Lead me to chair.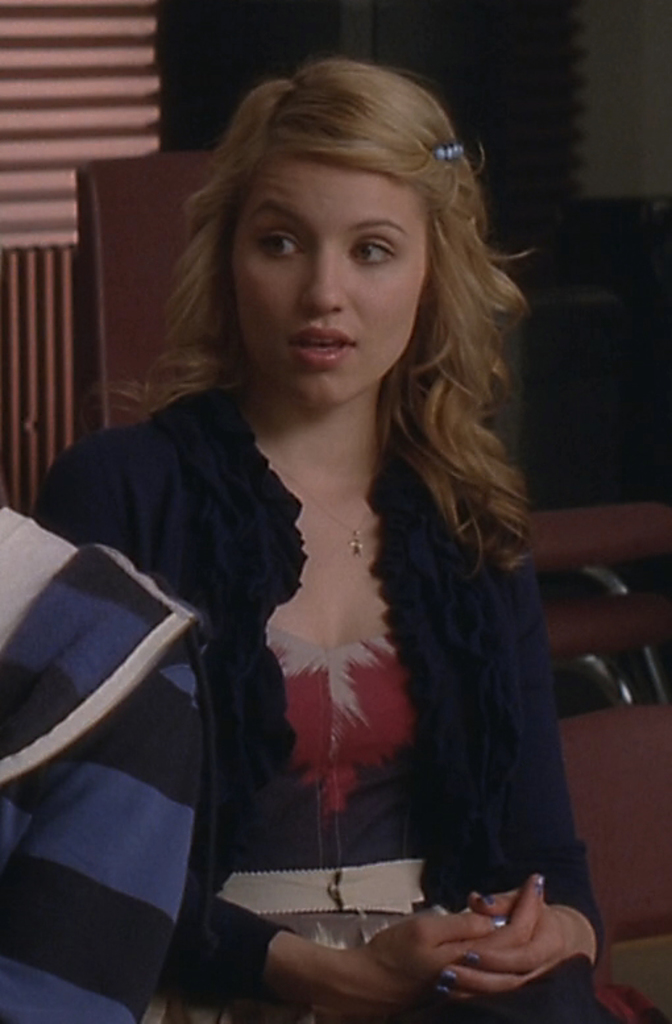
Lead to x1=67, y1=150, x2=671, y2=701.
